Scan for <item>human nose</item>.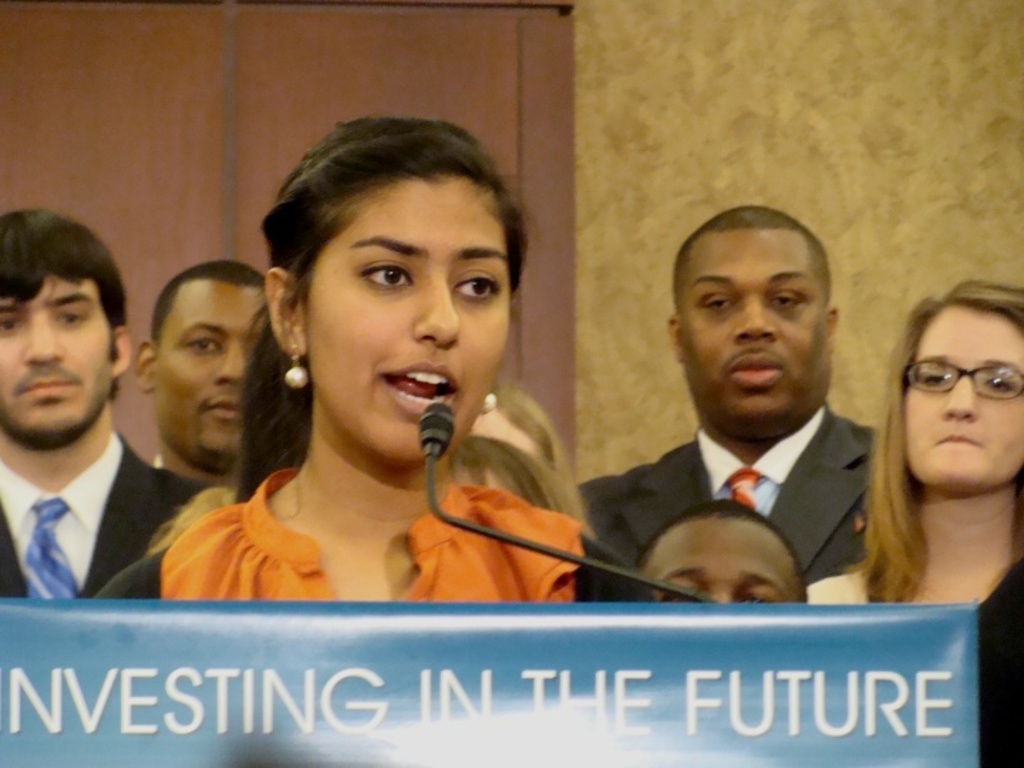
Scan result: crop(940, 370, 978, 420).
